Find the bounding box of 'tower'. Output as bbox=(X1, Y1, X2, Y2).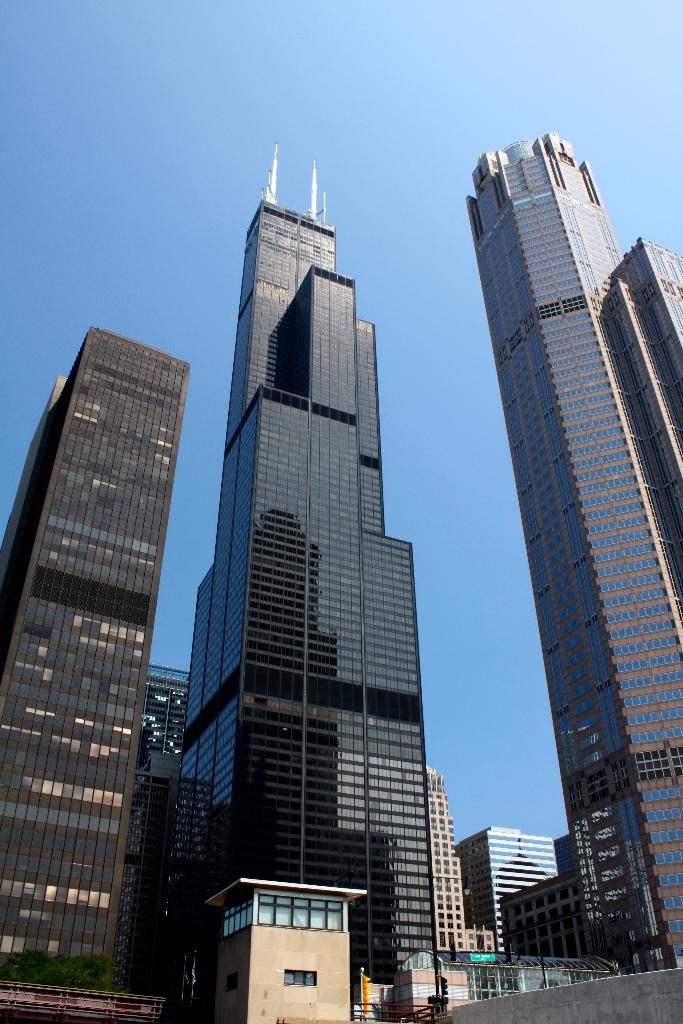
bbox=(0, 325, 191, 1023).
